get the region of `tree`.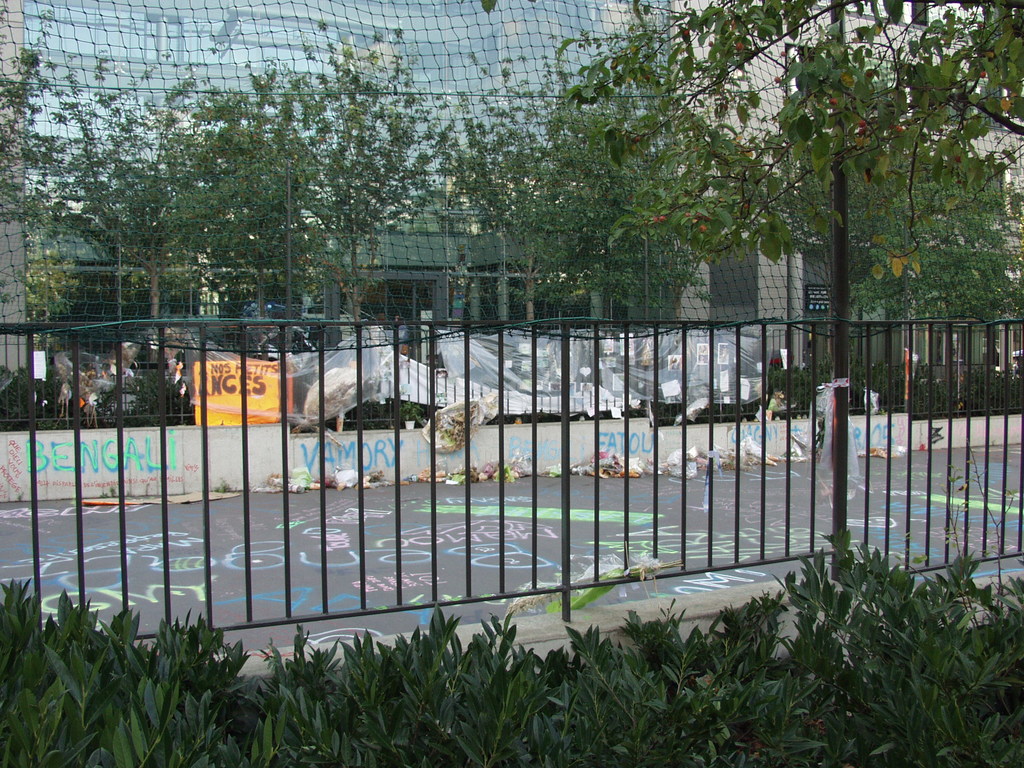
locate(449, 31, 668, 338).
